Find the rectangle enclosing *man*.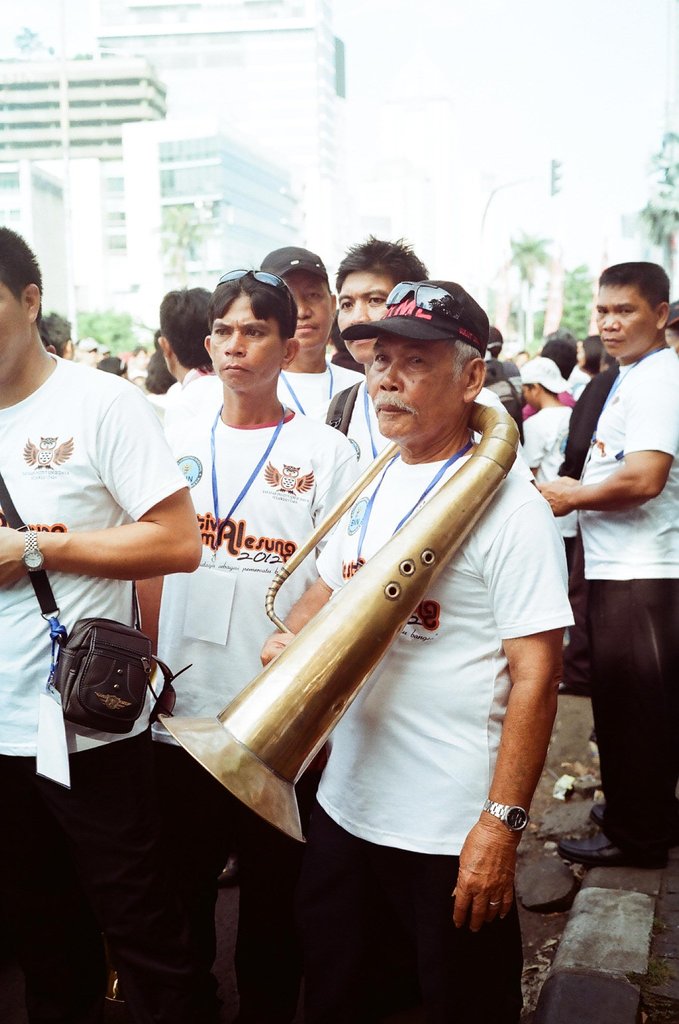
252,274,571,1023.
